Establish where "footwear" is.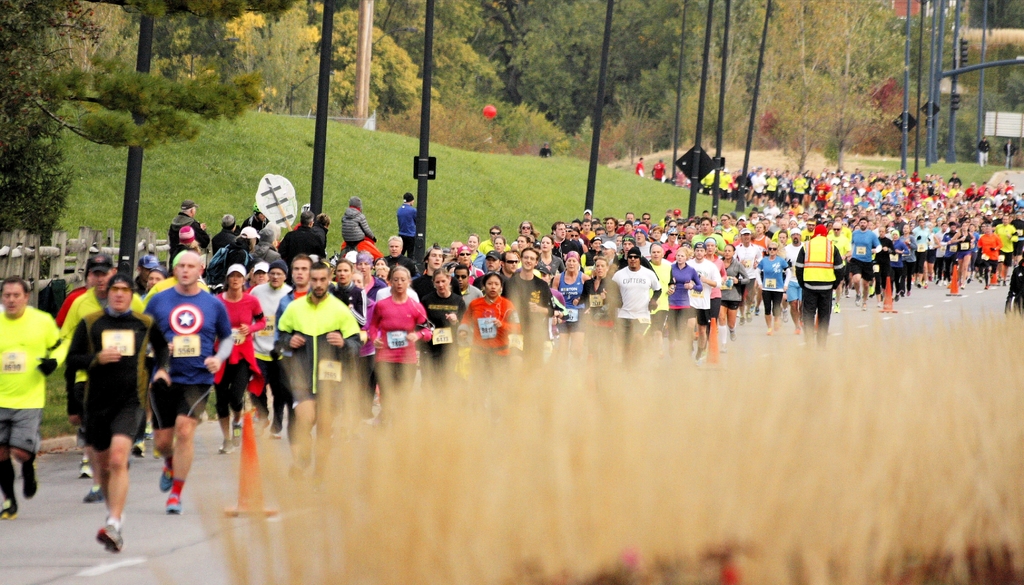
Established at <region>20, 466, 36, 500</region>.
